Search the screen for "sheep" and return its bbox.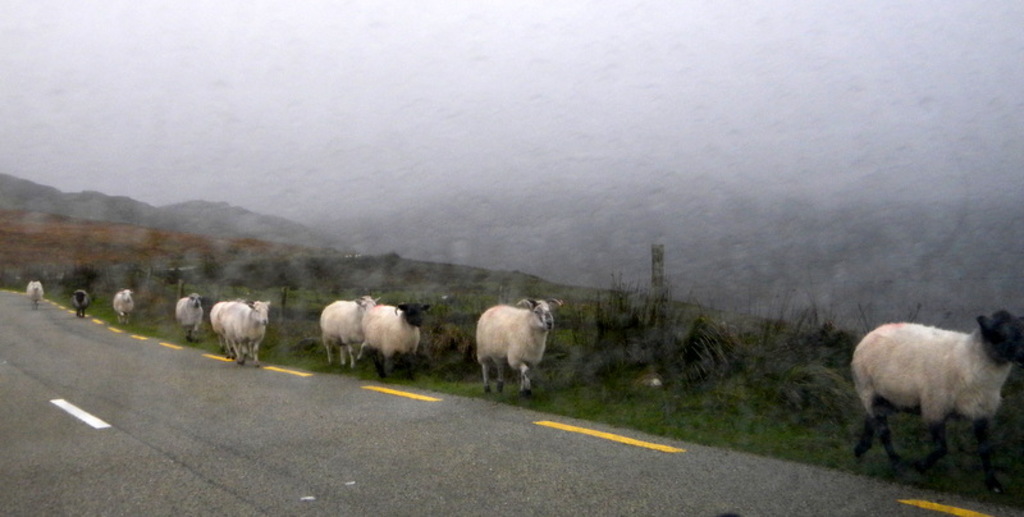
Found: [left=27, top=279, right=45, bottom=307].
